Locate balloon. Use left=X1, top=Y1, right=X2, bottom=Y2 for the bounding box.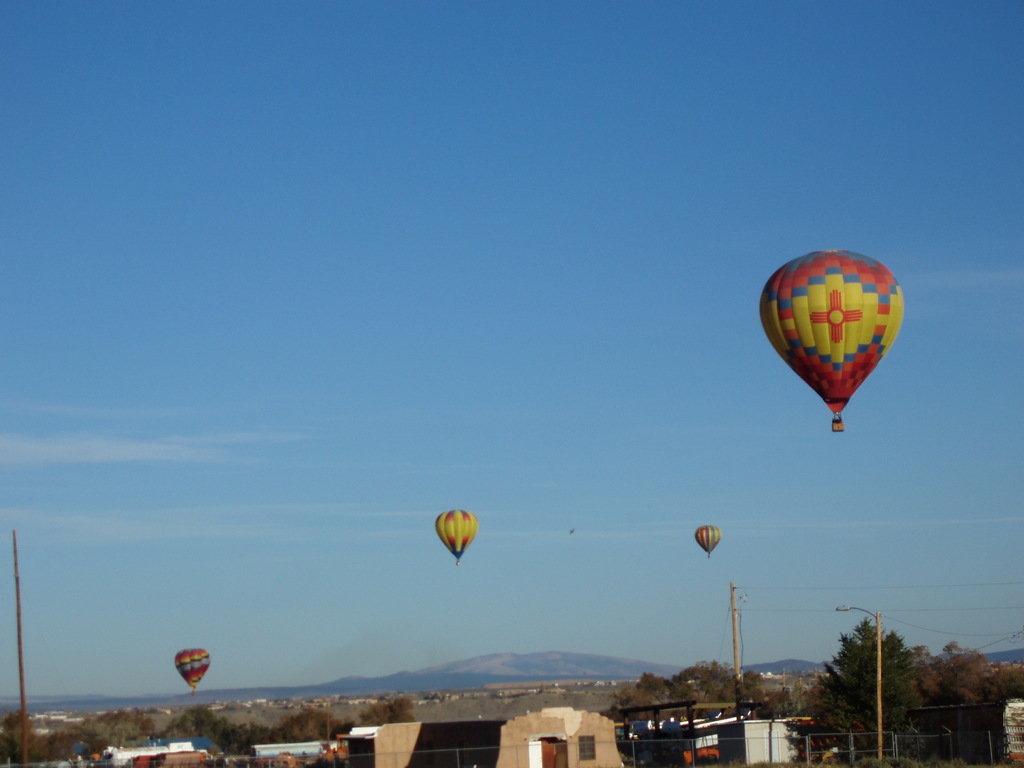
left=760, top=247, right=903, bottom=415.
